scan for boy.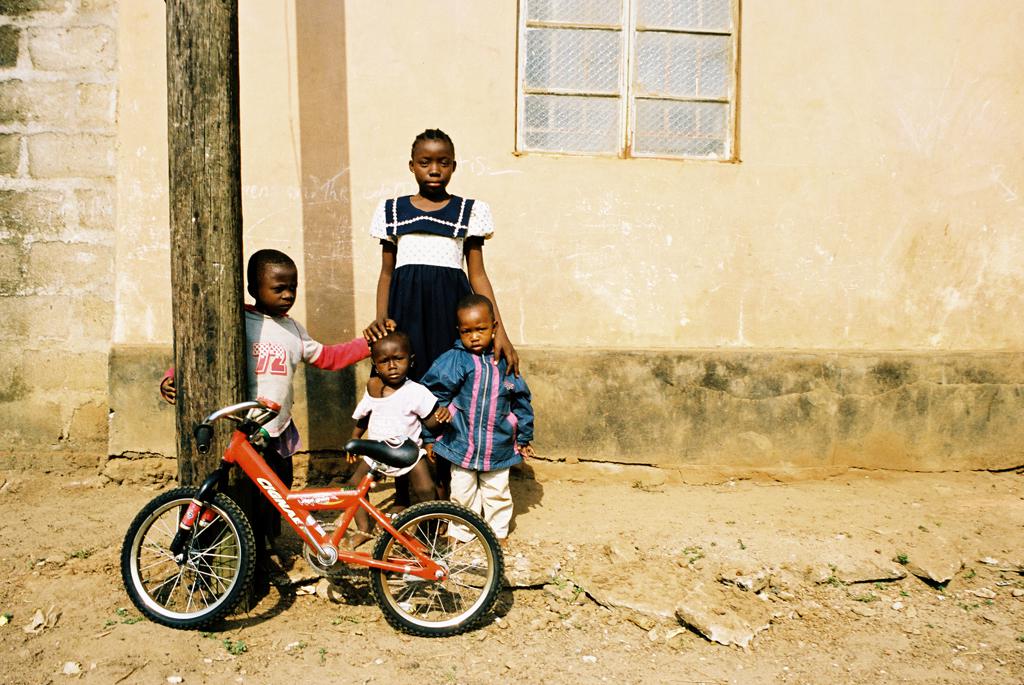
Scan result: BBox(155, 249, 394, 553).
